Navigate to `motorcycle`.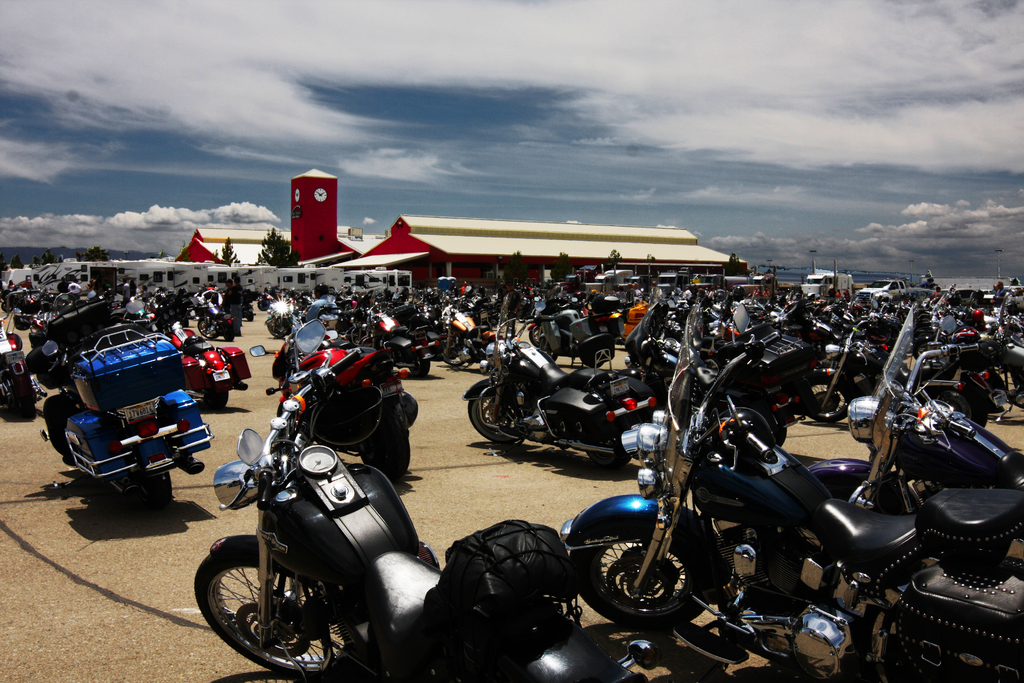
Navigation target: <box>436,303,505,367</box>.
